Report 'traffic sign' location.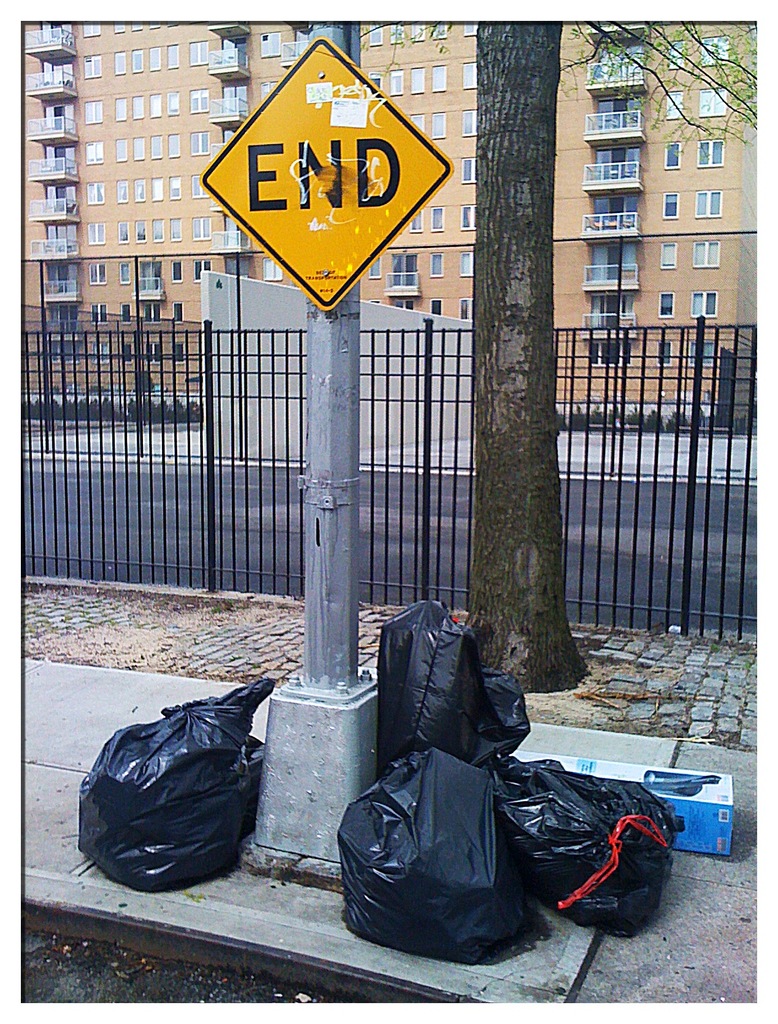
Report: 198,35,456,311.
